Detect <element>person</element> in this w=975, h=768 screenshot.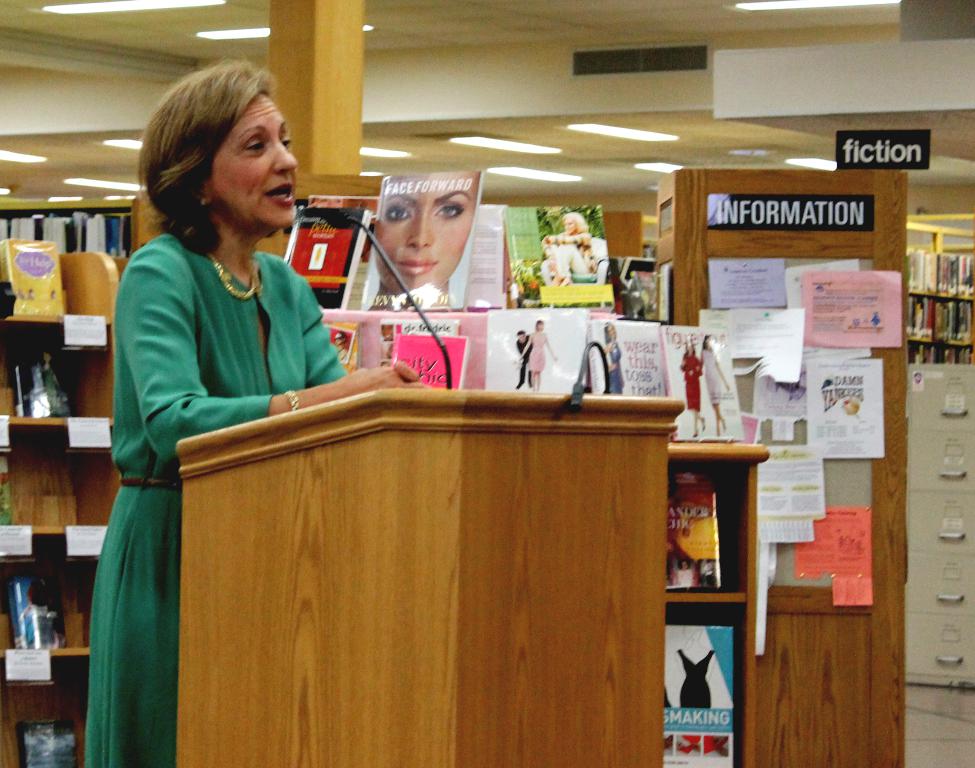
Detection: <bbox>514, 333, 536, 385</bbox>.
